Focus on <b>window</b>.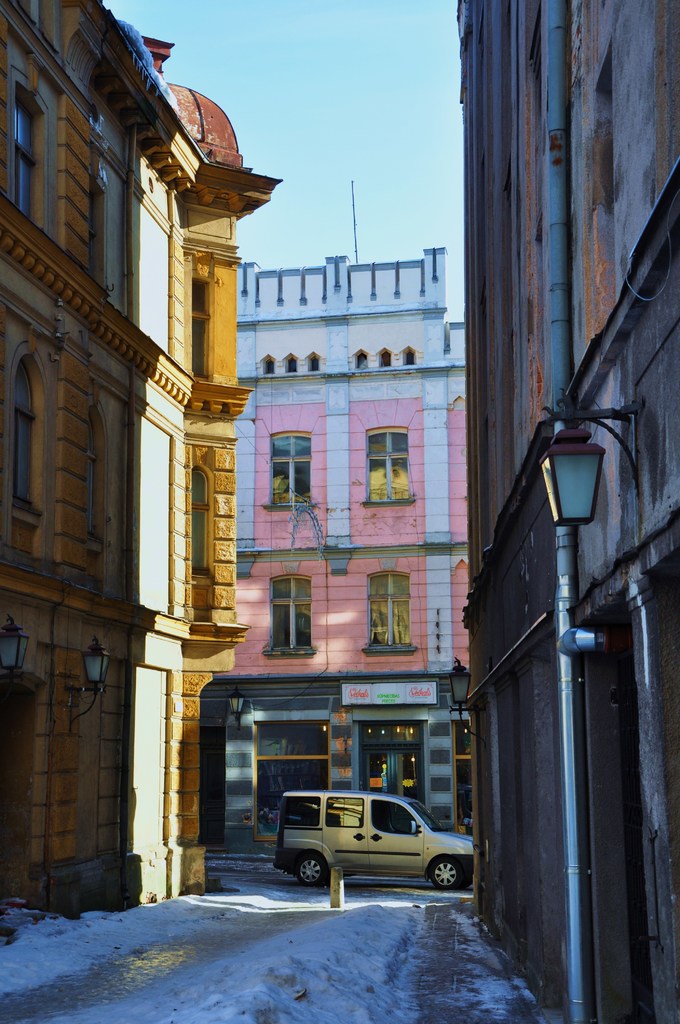
Focused at Rect(193, 276, 214, 388).
